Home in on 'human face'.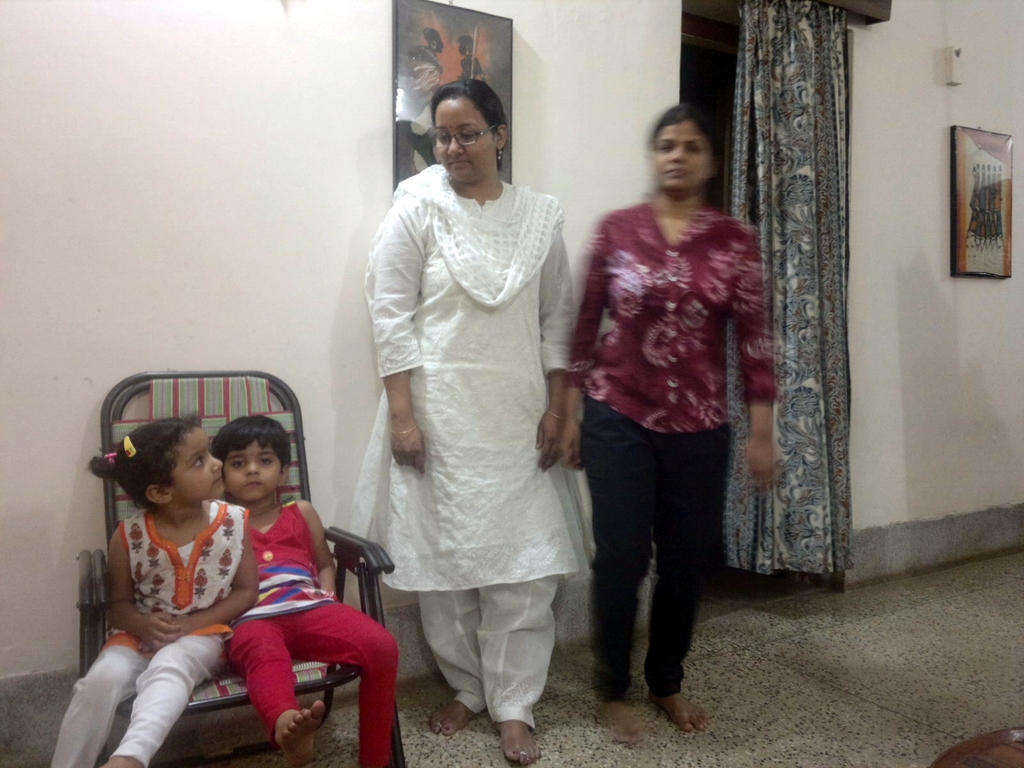
Homed in at detection(434, 97, 496, 182).
